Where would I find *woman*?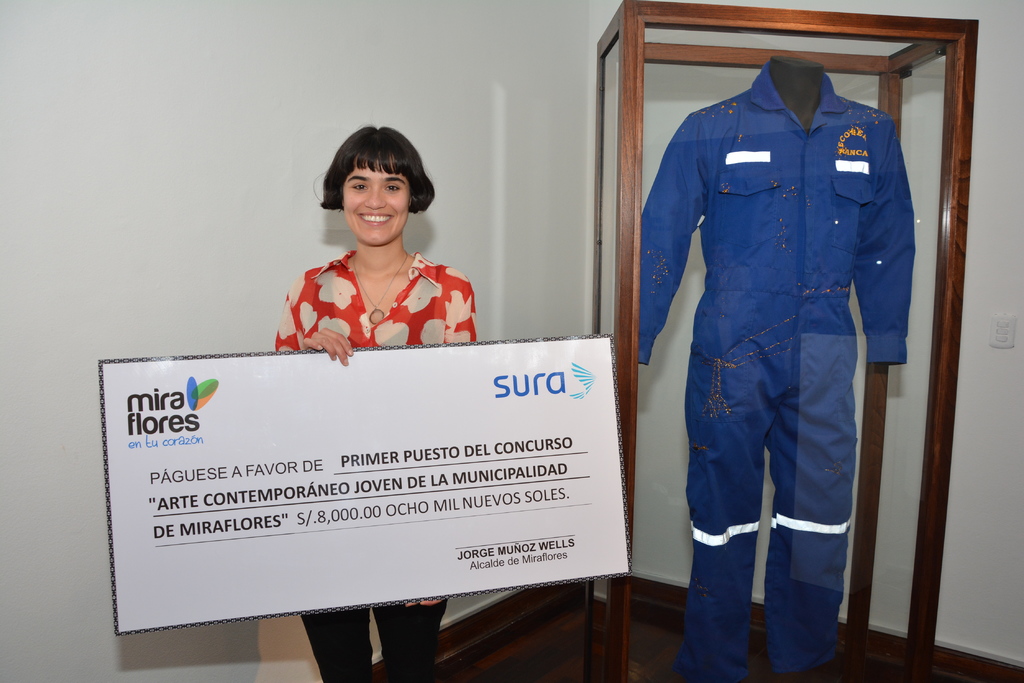
At 273,123,479,682.
